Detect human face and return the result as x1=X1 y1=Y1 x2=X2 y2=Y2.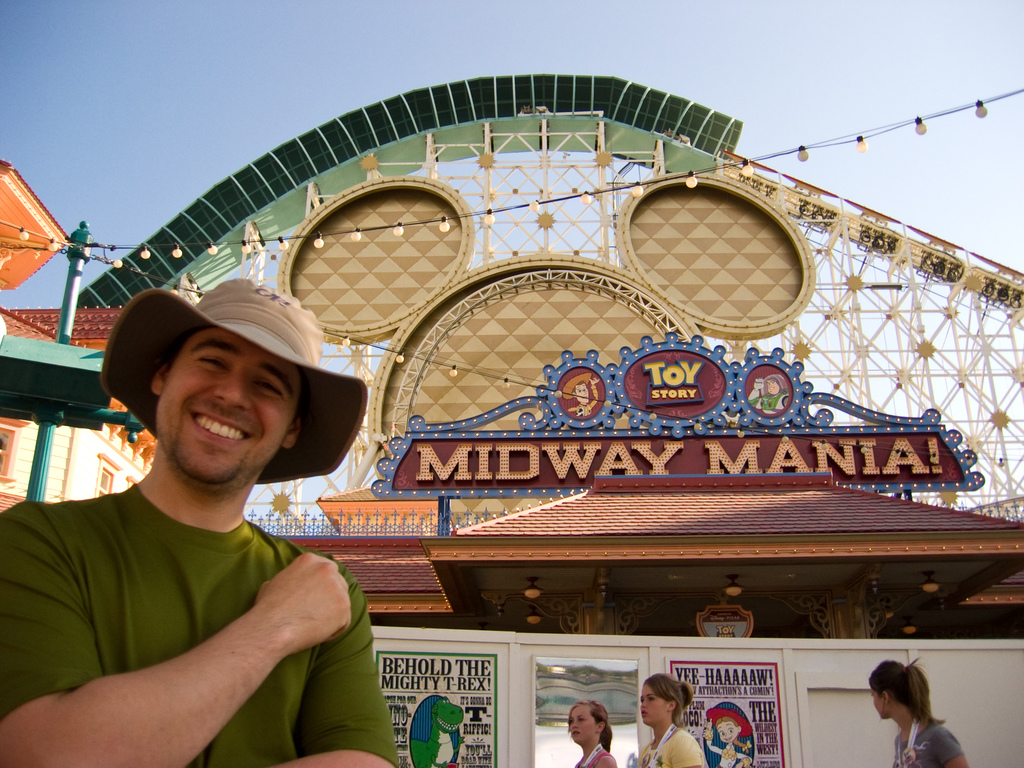
x1=871 y1=689 x2=886 y2=717.
